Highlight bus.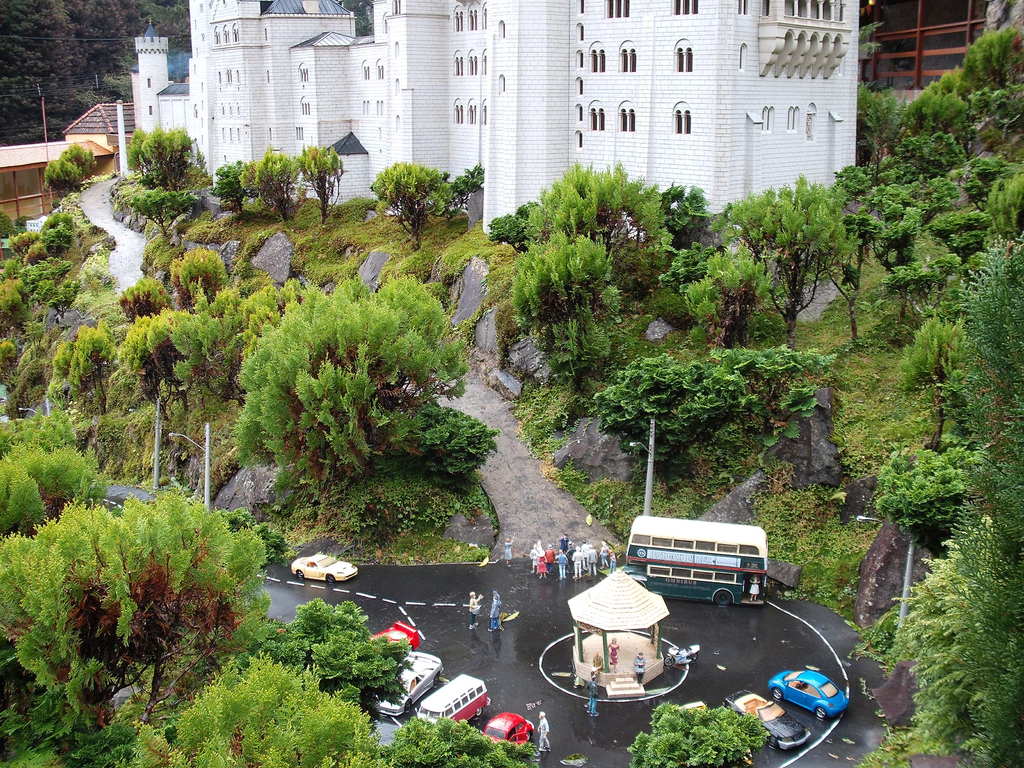
Highlighted region: [x1=415, y1=671, x2=489, y2=721].
